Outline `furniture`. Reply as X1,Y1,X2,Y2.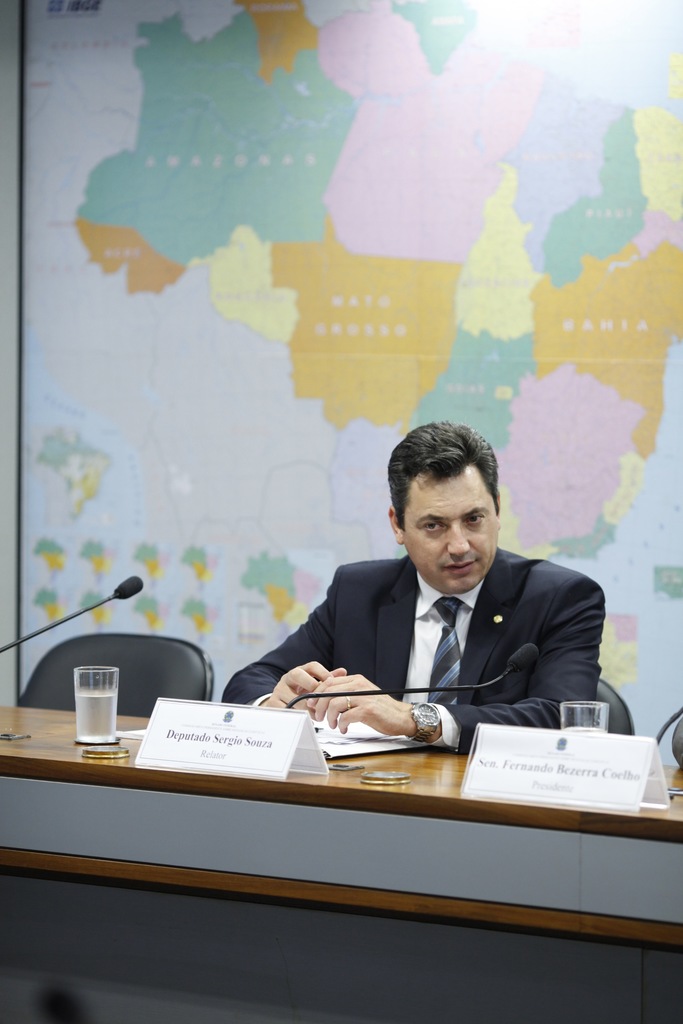
16,632,213,716.
